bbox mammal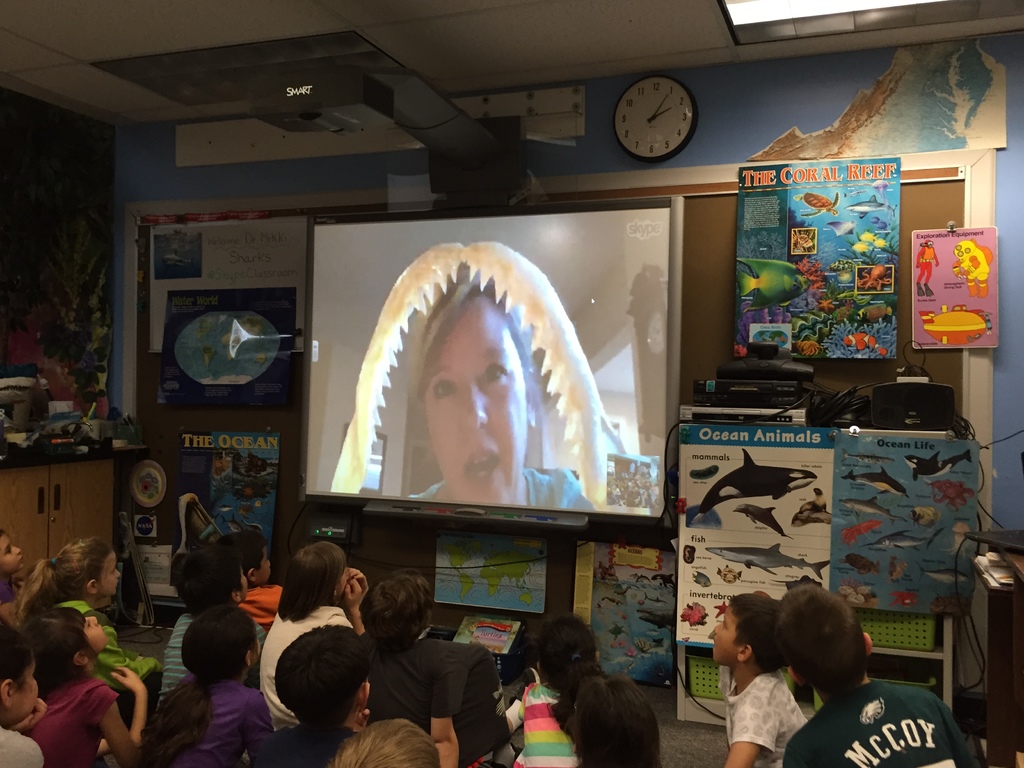
box=[17, 532, 168, 700]
